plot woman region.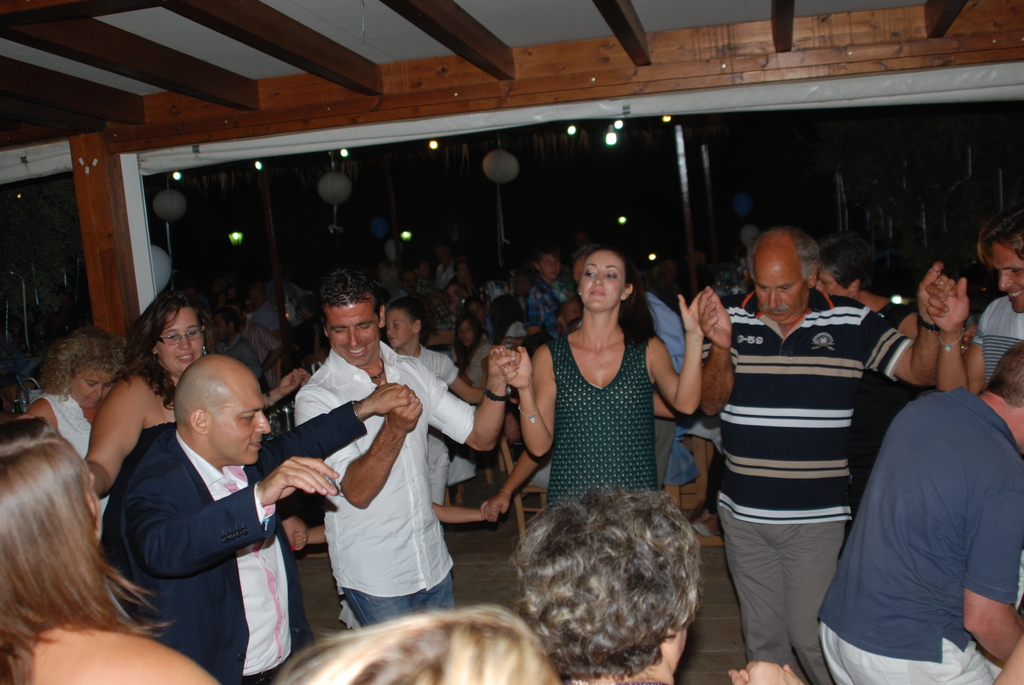
Plotted at (x1=815, y1=234, x2=920, y2=507).
